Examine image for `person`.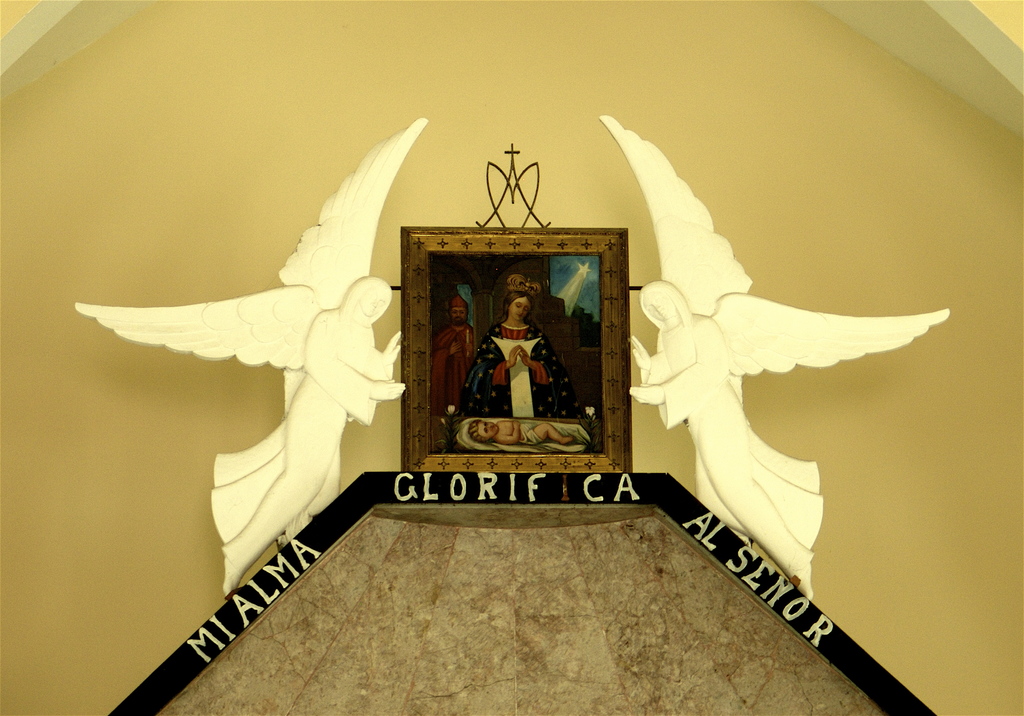
Examination result: (left=428, top=296, right=473, bottom=417).
